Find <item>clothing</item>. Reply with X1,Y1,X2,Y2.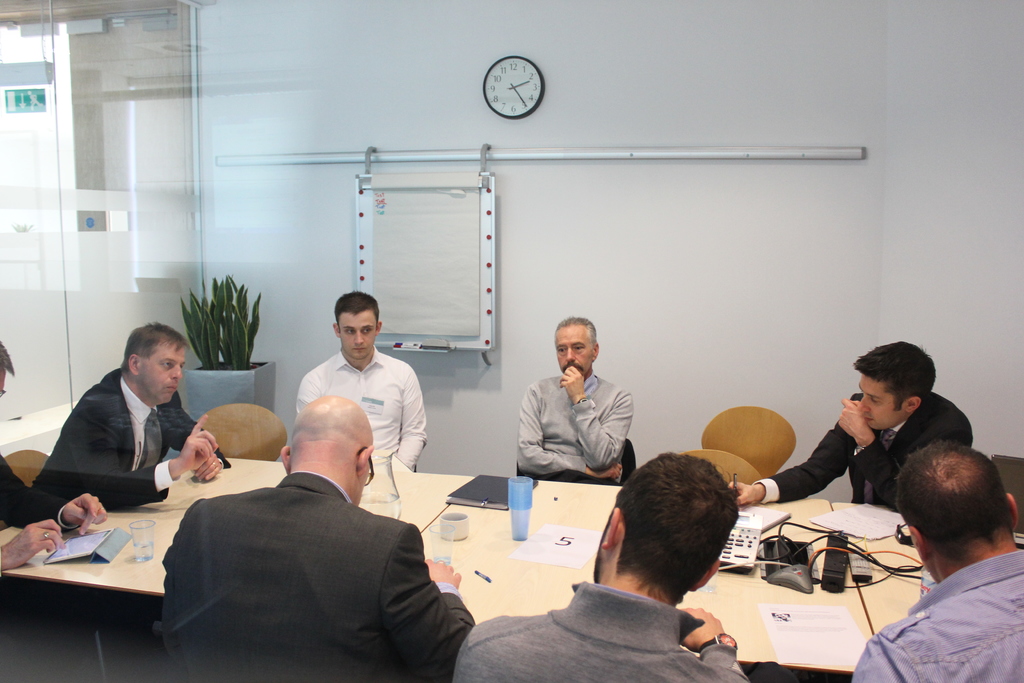
0,456,118,682.
